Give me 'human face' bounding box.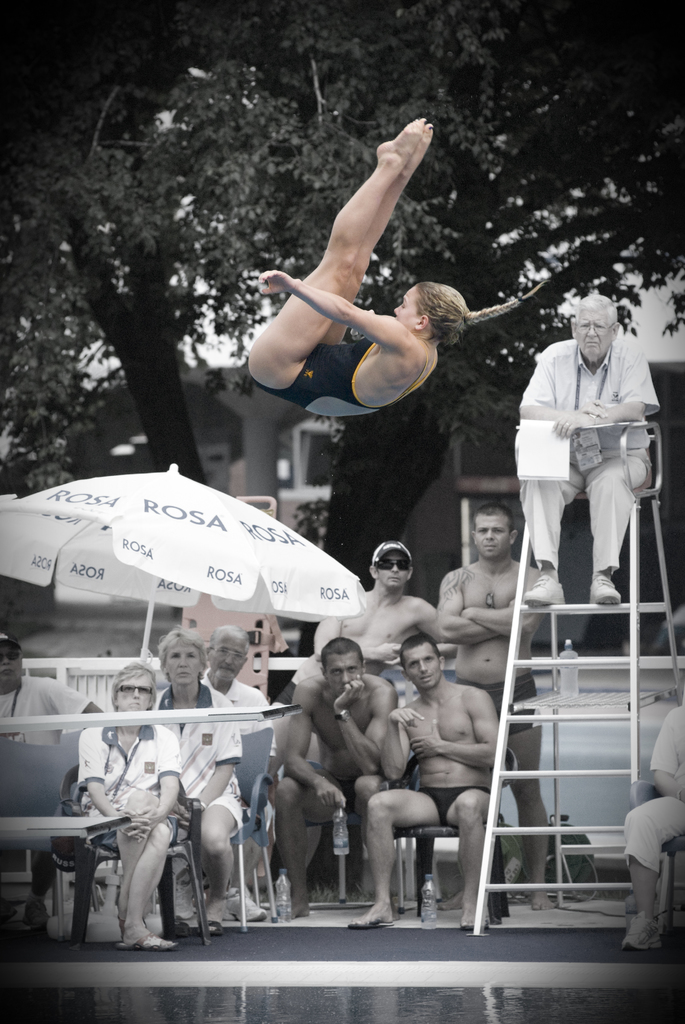
pyautogui.locateOnScreen(208, 640, 246, 676).
